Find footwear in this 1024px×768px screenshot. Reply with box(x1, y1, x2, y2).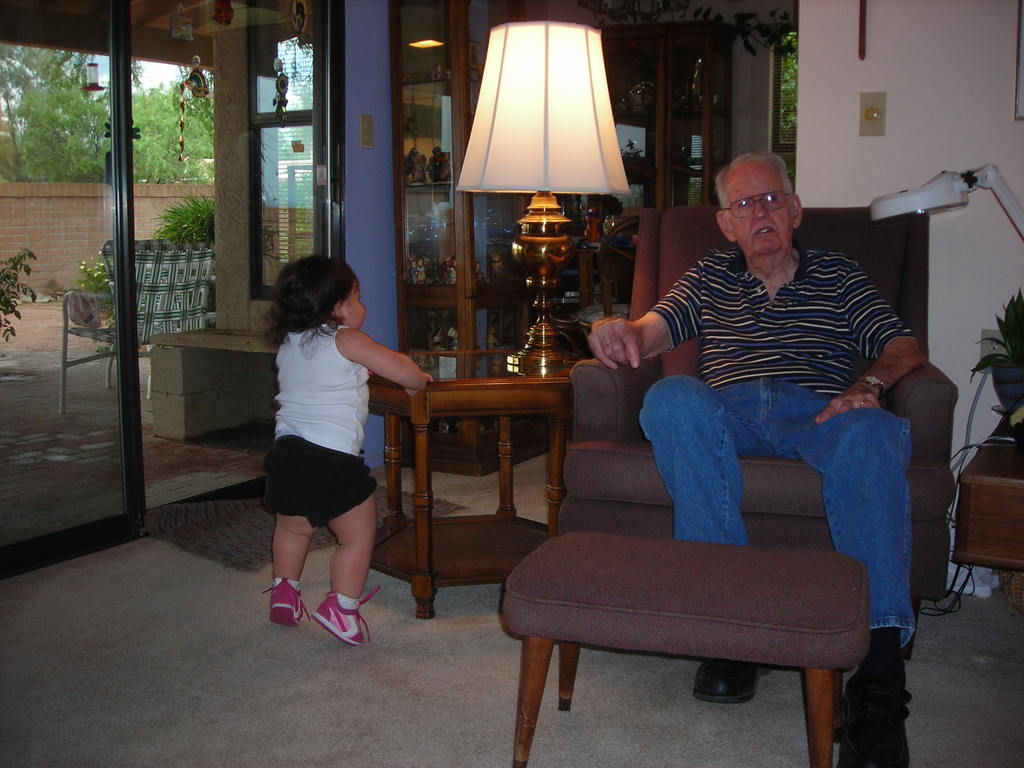
box(837, 652, 914, 767).
